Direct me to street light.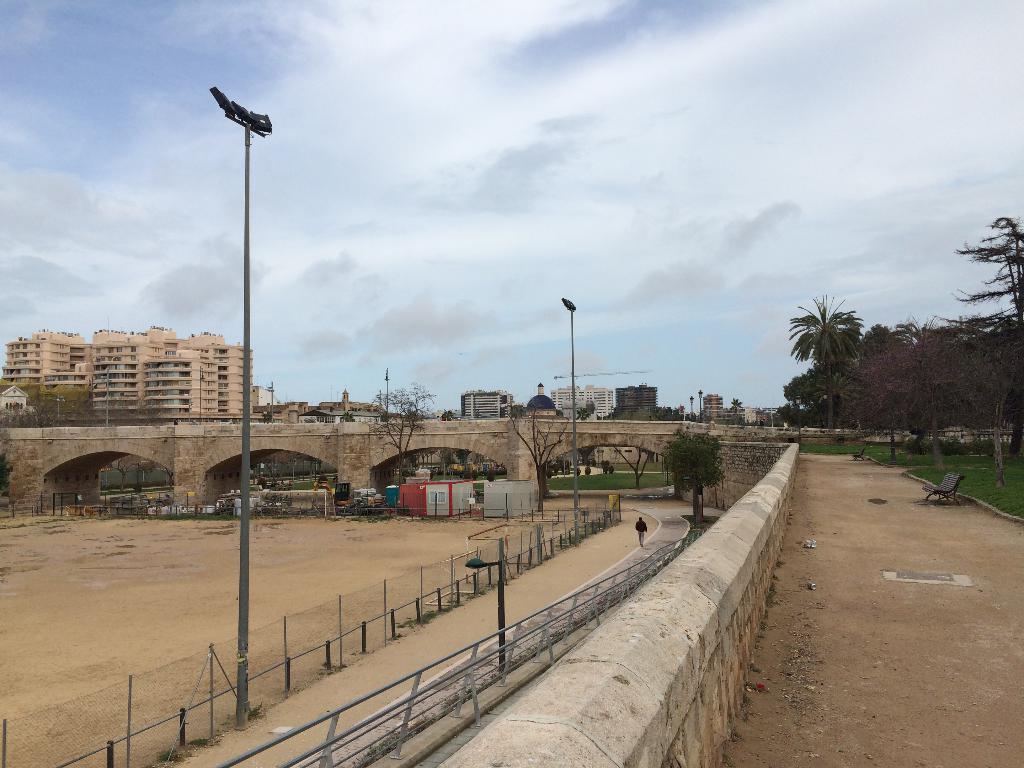
Direction: BBox(385, 367, 392, 419).
